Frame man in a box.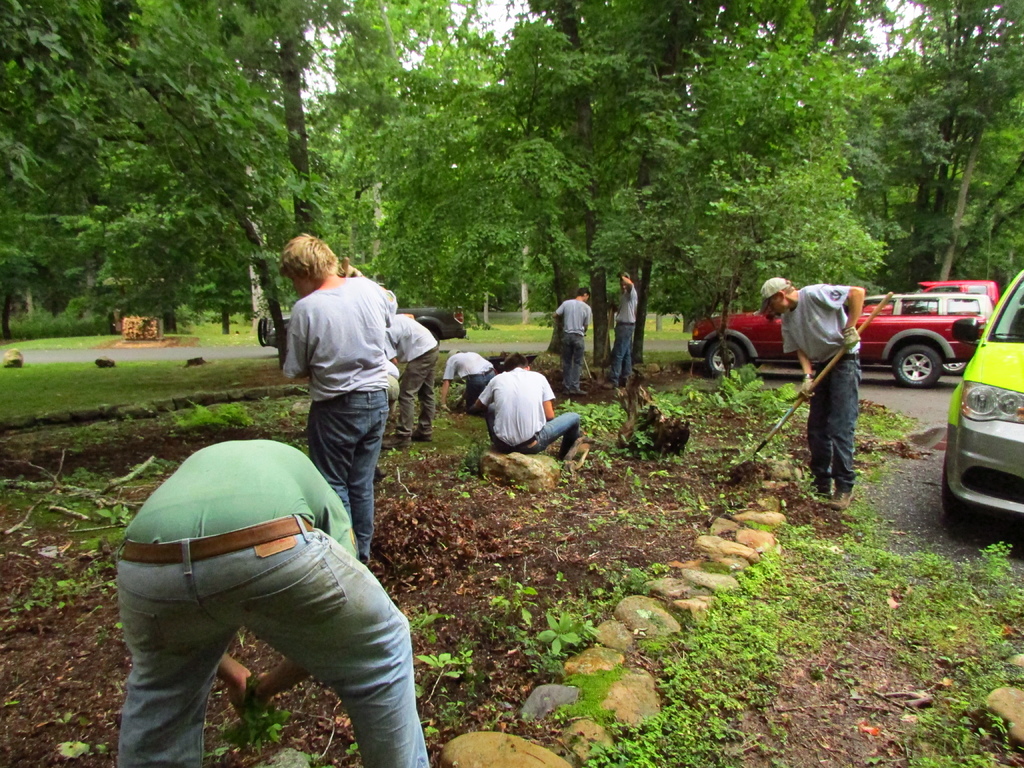
bbox=[609, 270, 639, 388].
